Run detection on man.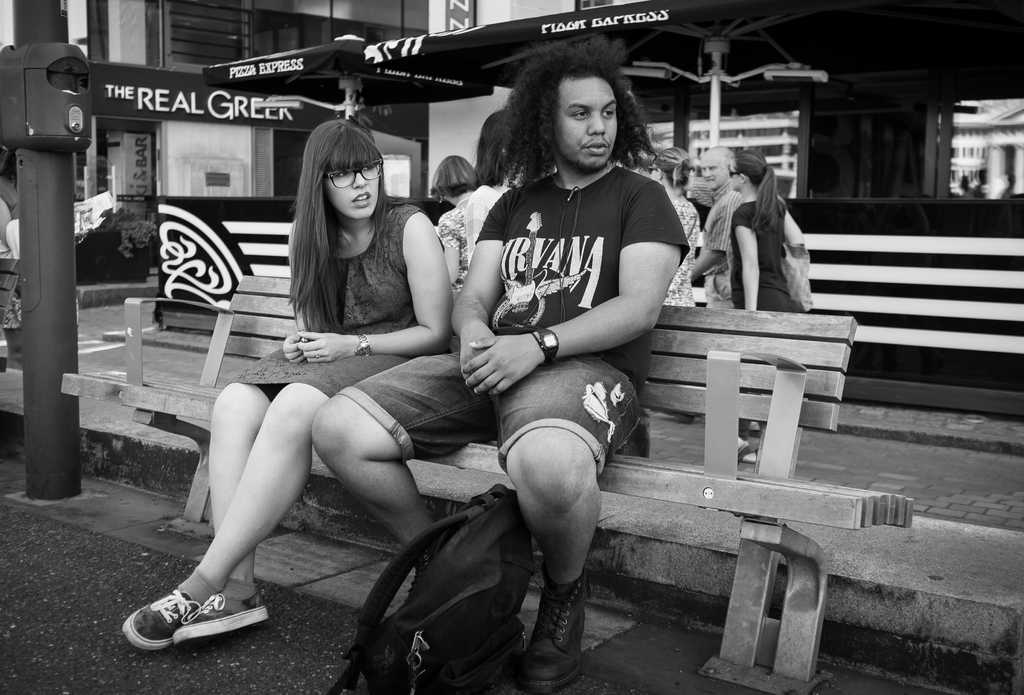
Result: <bbox>685, 148, 745, 312</bbox>.
